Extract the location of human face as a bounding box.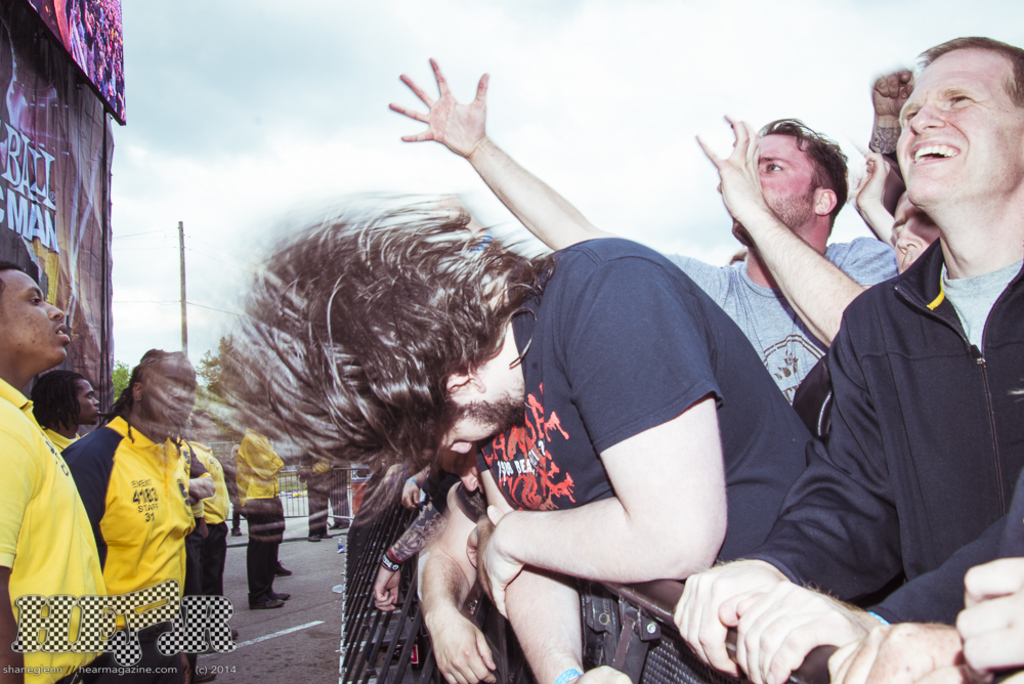
(438, 391, 526, 456).
